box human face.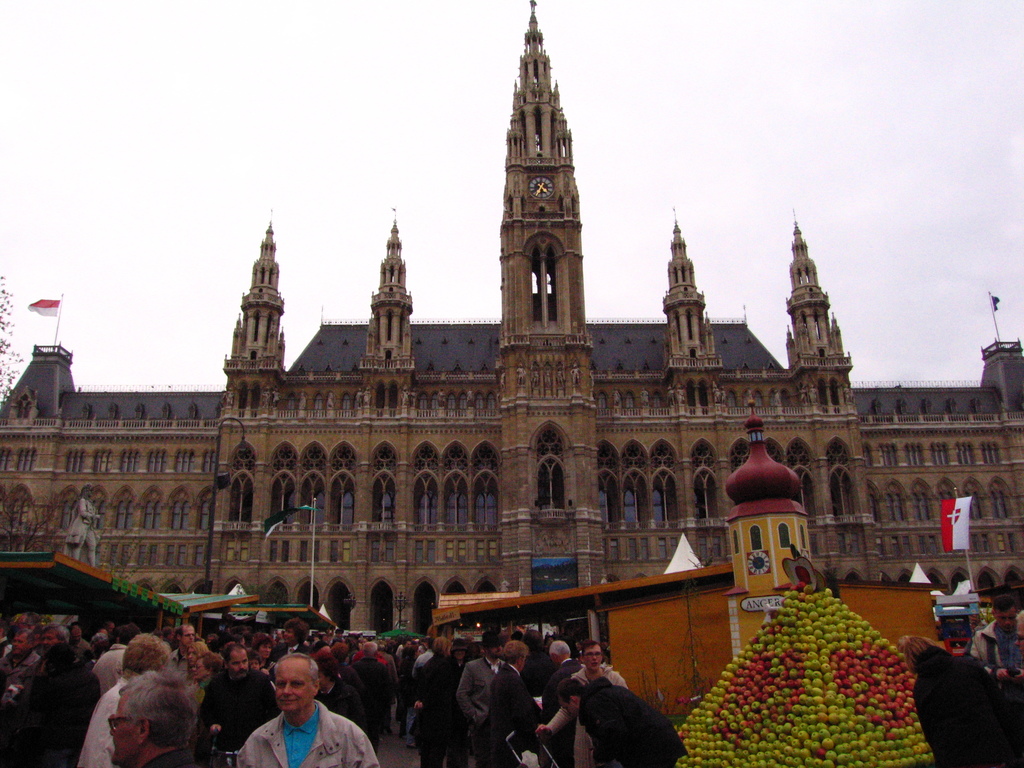
bbox=(280, 626, 296, 642).
